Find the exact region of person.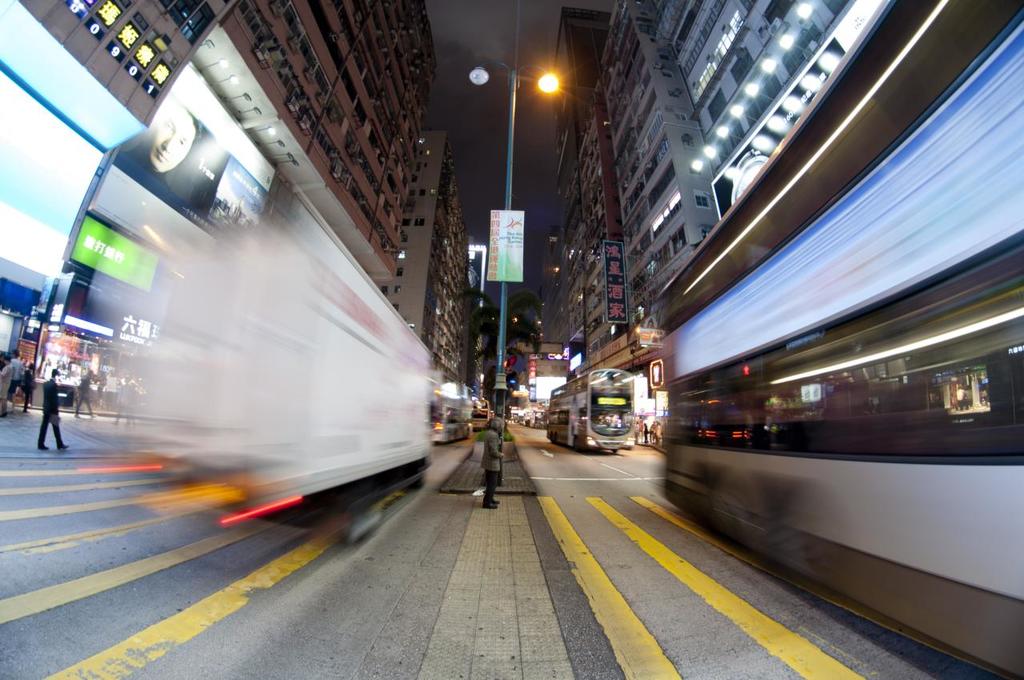
Exact region: detection(481, 409, 495, 512).
